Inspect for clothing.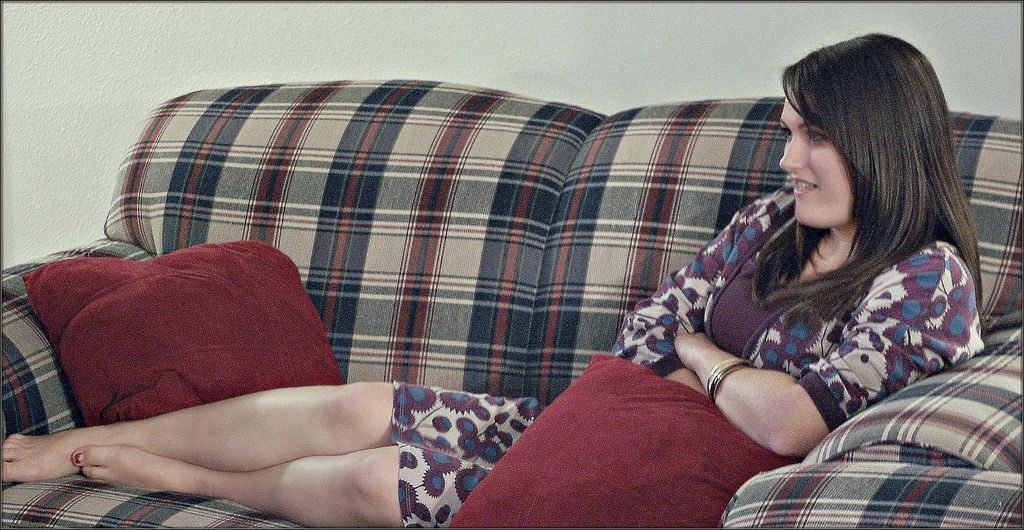
Inspection: (left=390, top=188, right=987, bottom=529).
